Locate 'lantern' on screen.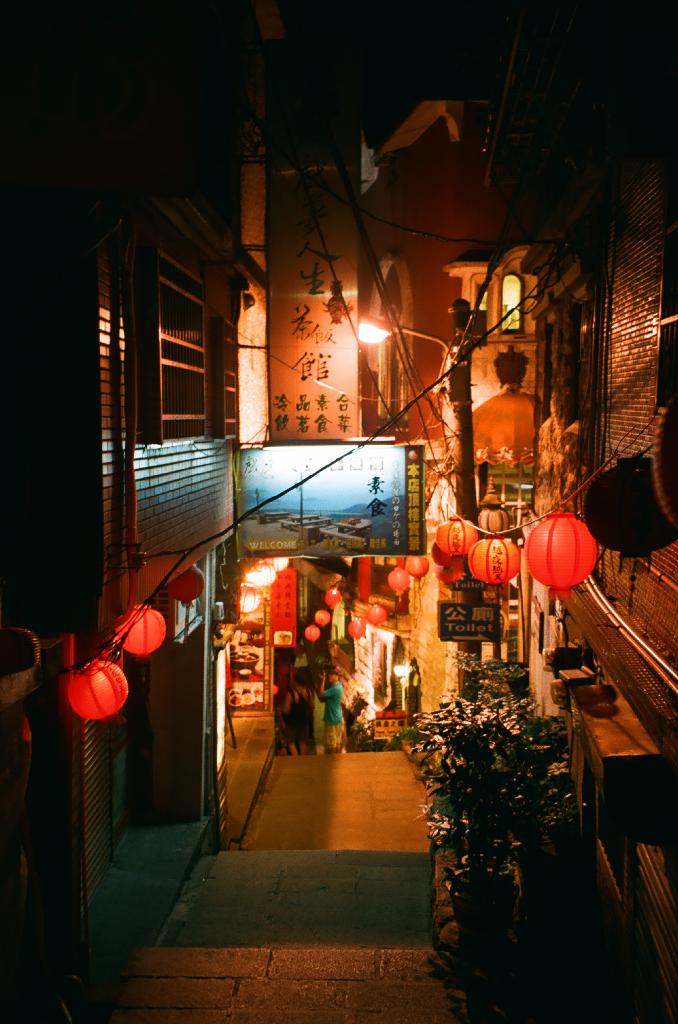
On screen at (x1=368, y1=605, x2=388, y2=628).
